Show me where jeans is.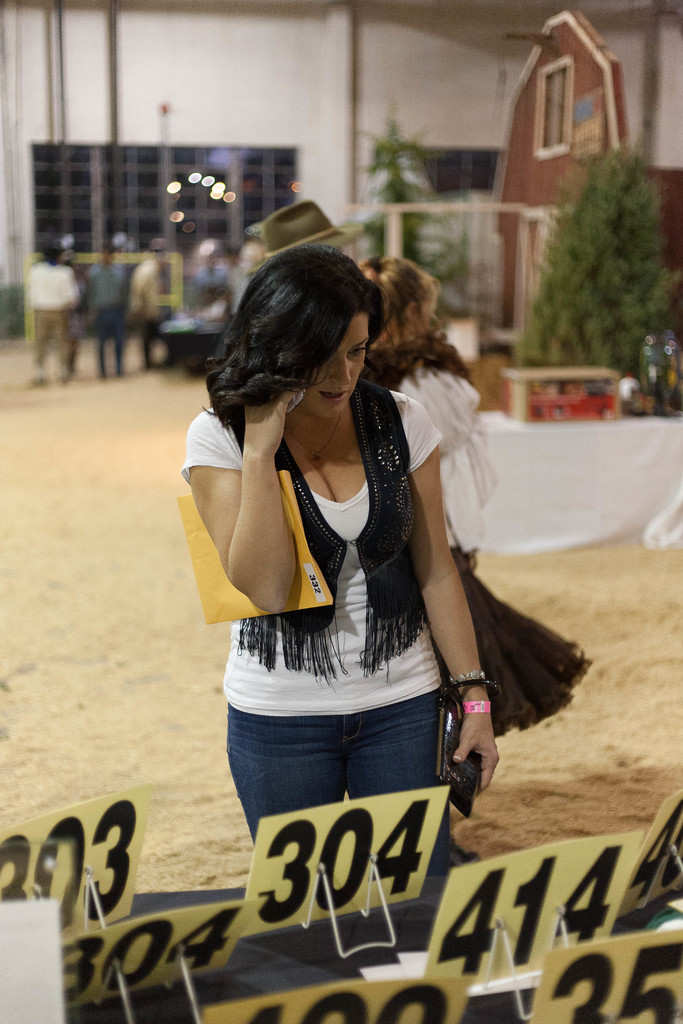
jeans is at rect(92, 303, 133, 372).
